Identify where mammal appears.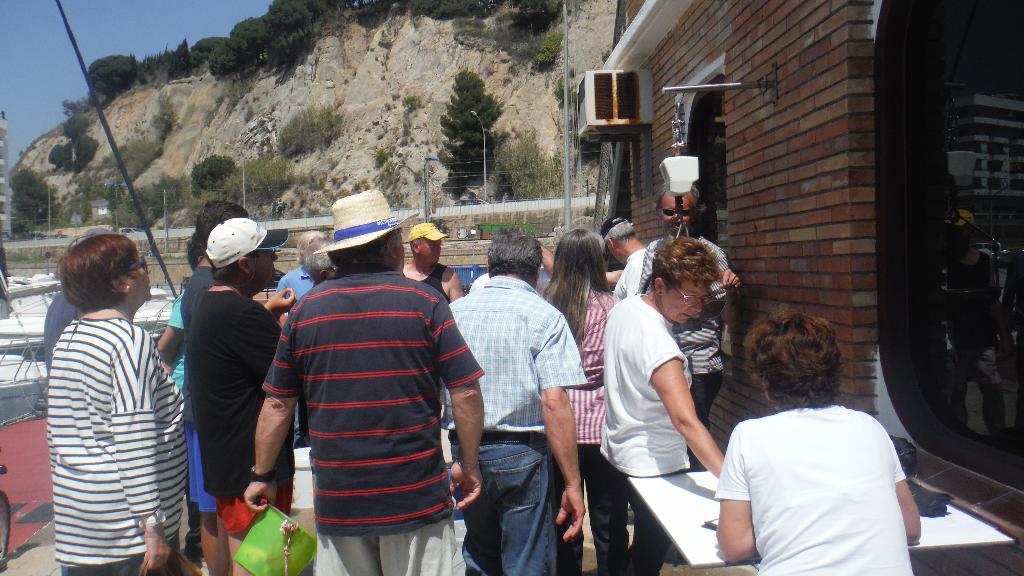
Appears at <bbox>277, 228, 330, 303</bbox>.
